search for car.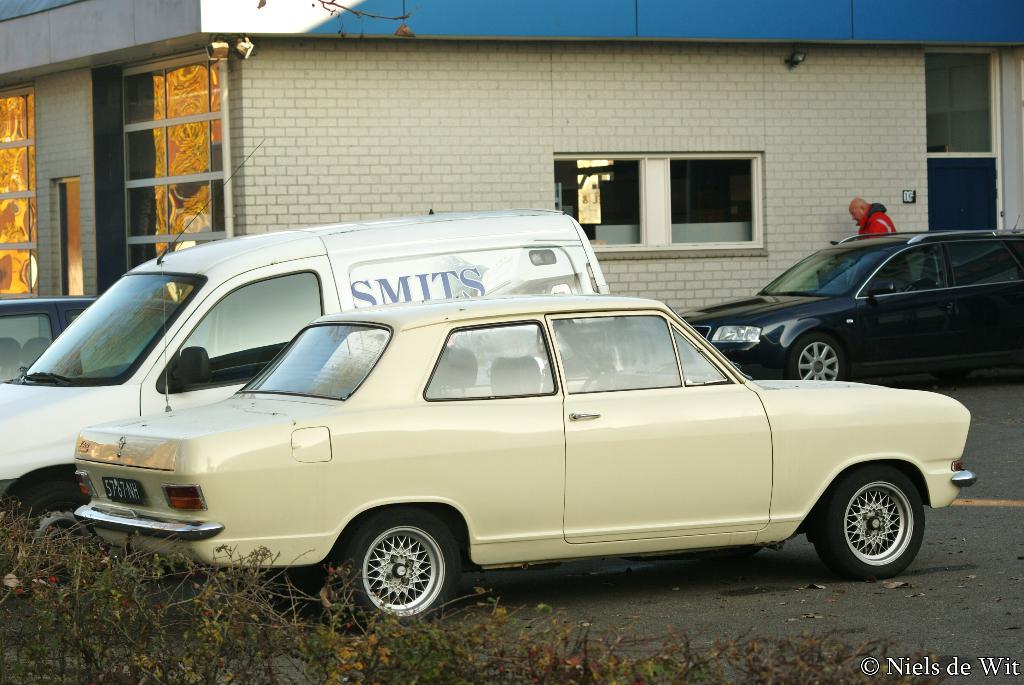
Found at select_region(65, 295, 979, 629).
